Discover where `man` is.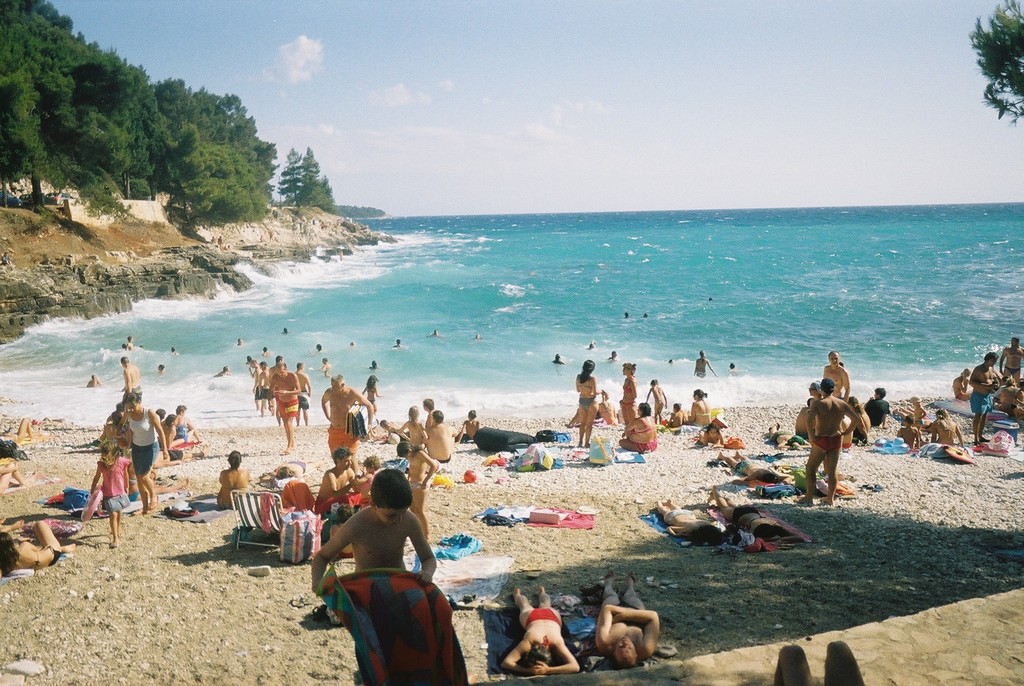
Discovered at 417:393:431:434.
